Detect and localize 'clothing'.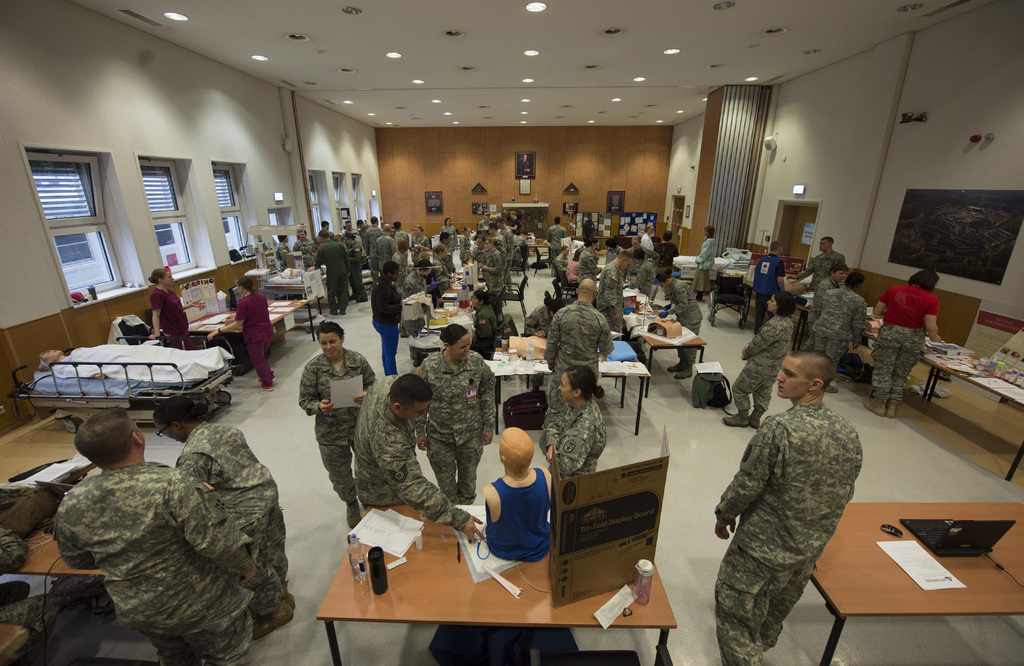
Localized at <region>300, 353, 378, 510</region>.
